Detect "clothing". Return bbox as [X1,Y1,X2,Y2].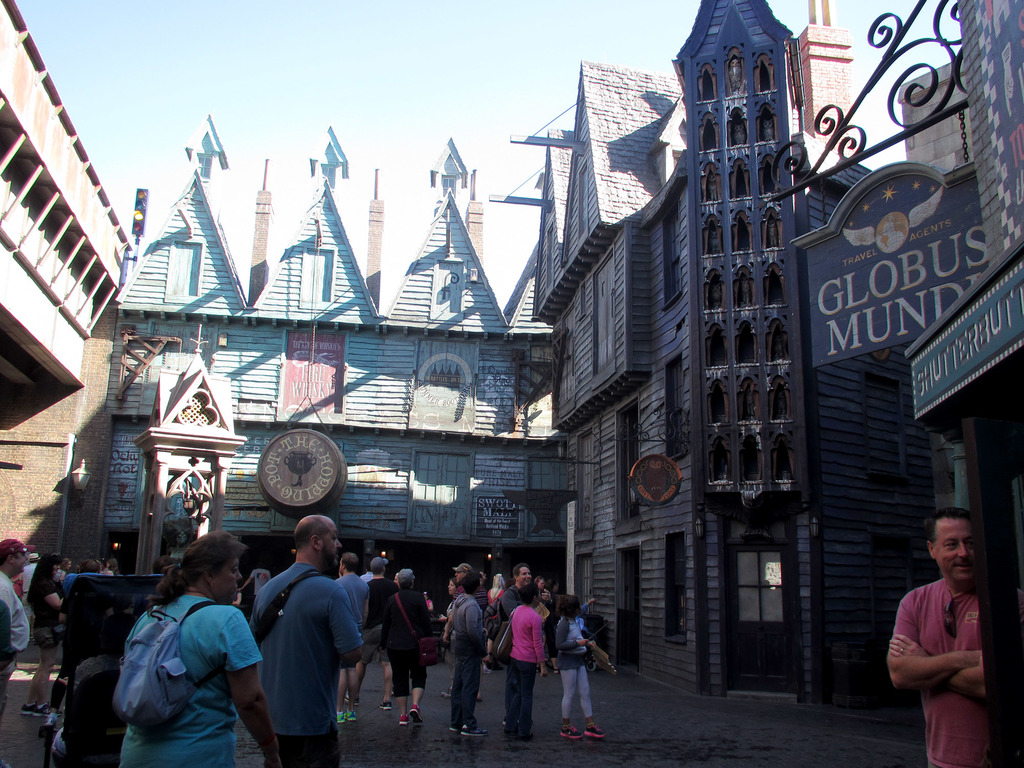
[335,573,364,628].
